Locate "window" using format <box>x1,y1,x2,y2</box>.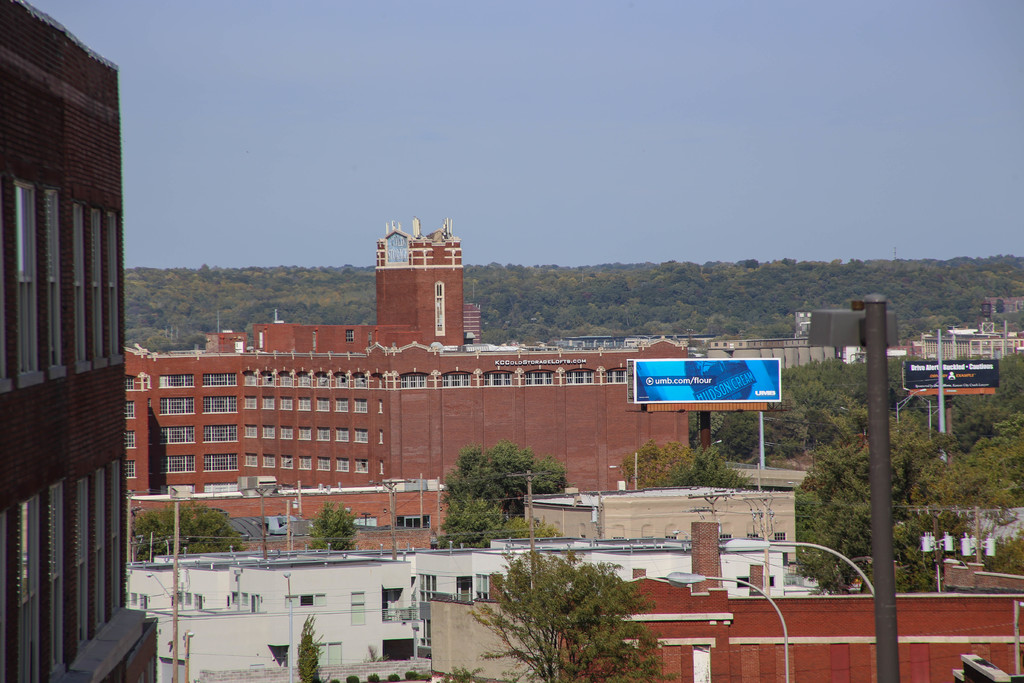
<box>298,454,312,469</box>.
